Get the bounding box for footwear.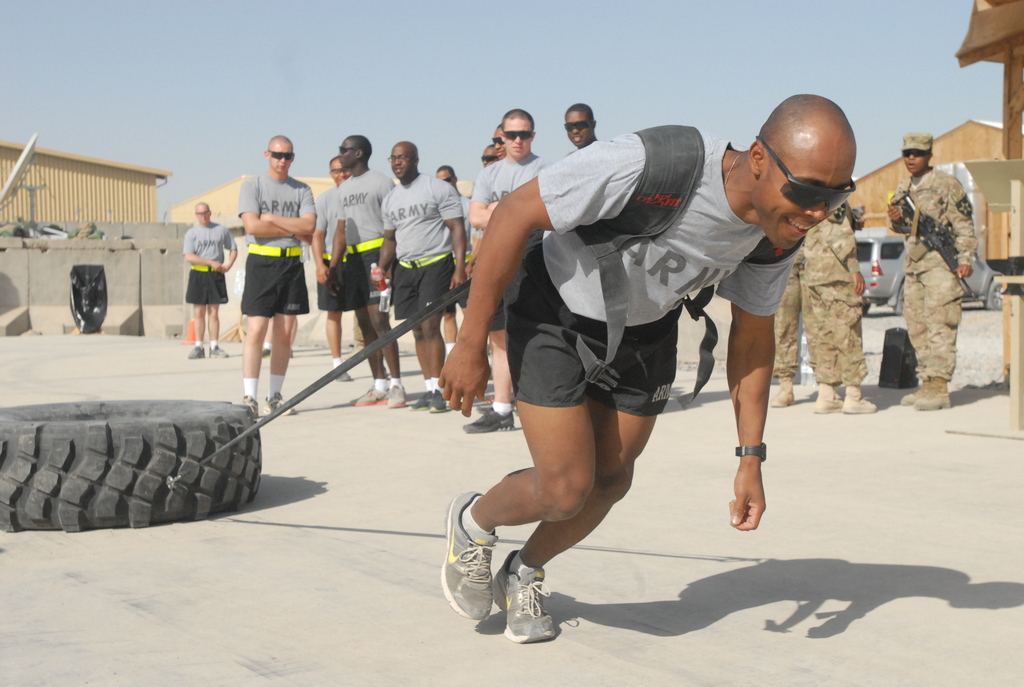
392, 380, 407, 410.
